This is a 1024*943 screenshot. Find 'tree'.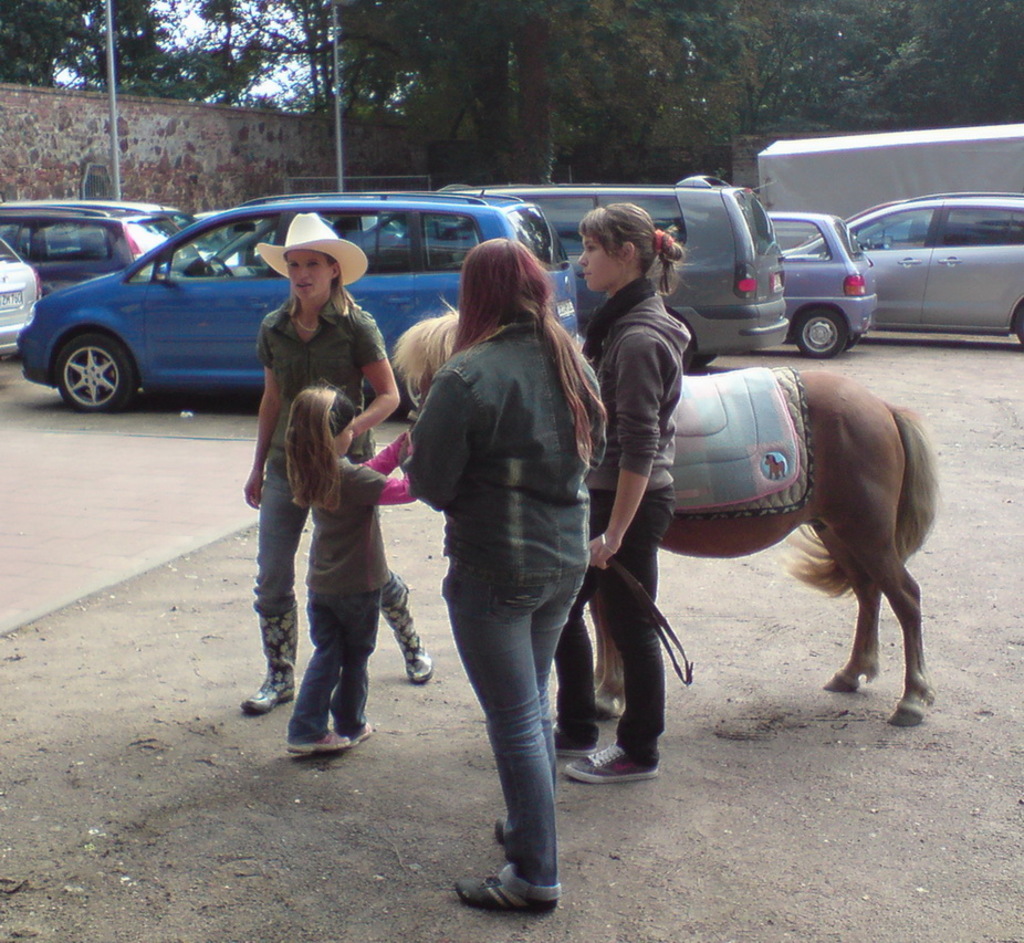
Bounding box: [left=309, top=0, right=1009, bottom=185].
